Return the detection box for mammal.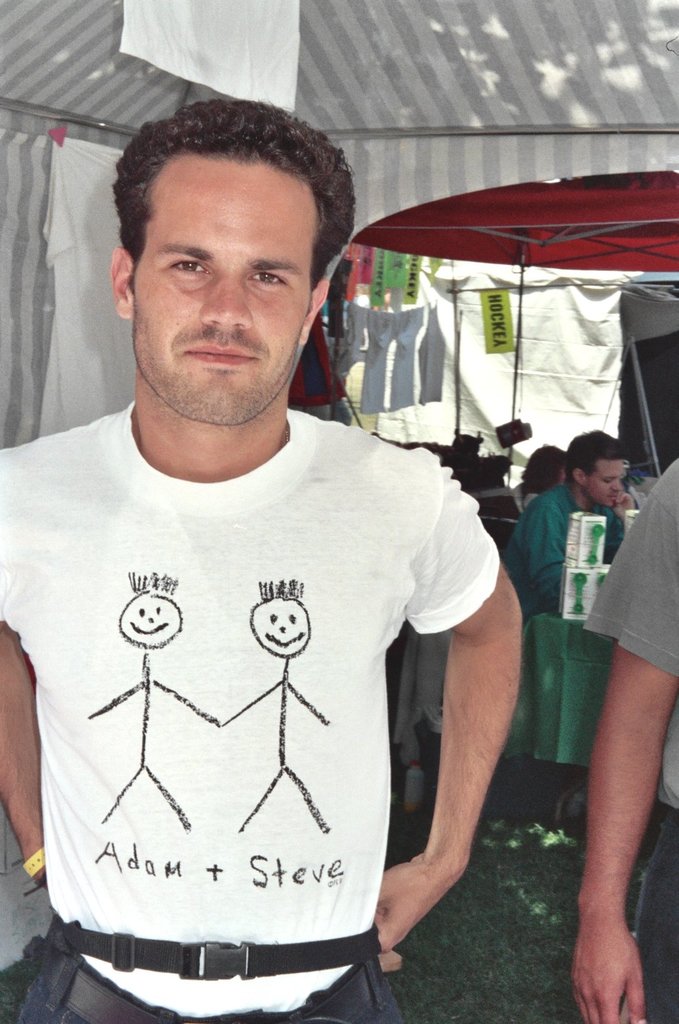
x1=504, y1=430, x2=637, y2=620.
